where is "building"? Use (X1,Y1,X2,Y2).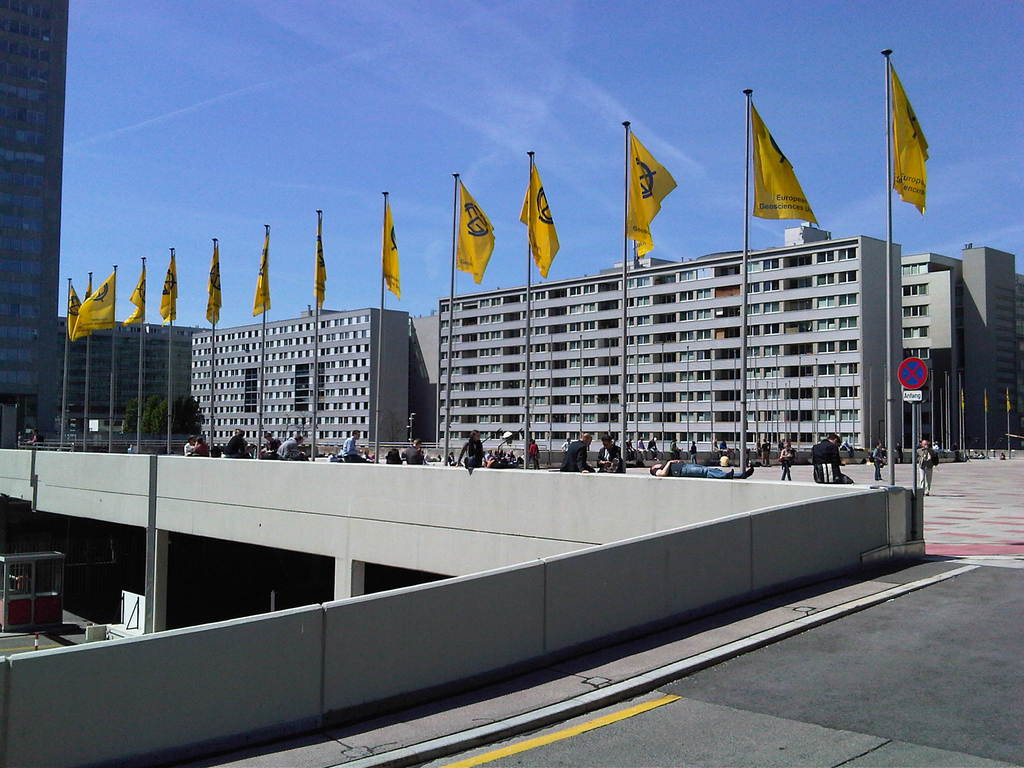
(902,246,1023,433).
